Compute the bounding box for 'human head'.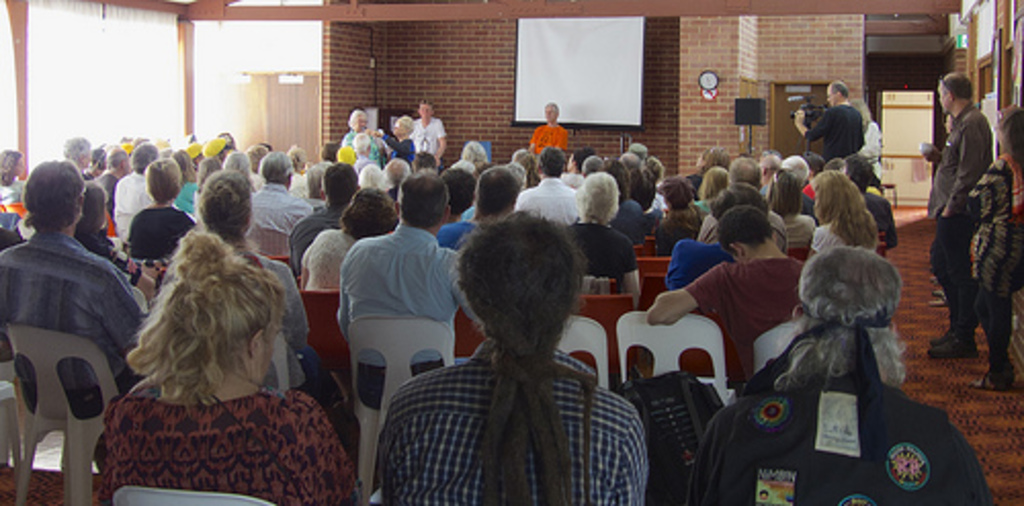
select_region(827, 86, 854, 107).
